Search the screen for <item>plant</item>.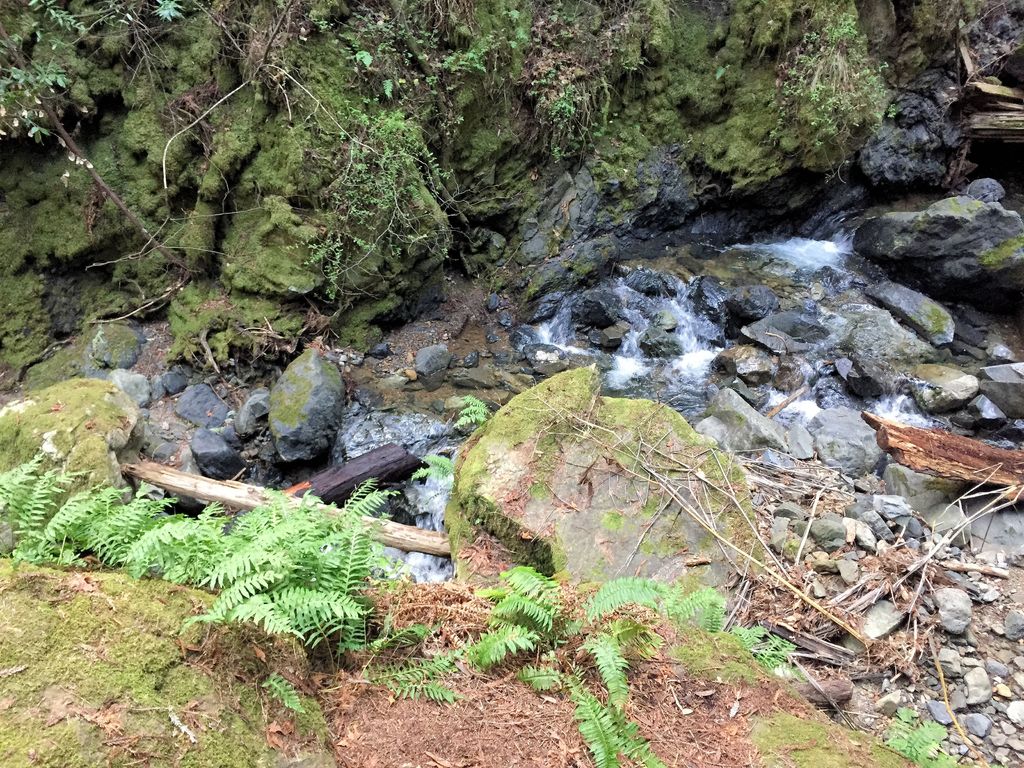
Found at region(340, 648, 465, 684).
